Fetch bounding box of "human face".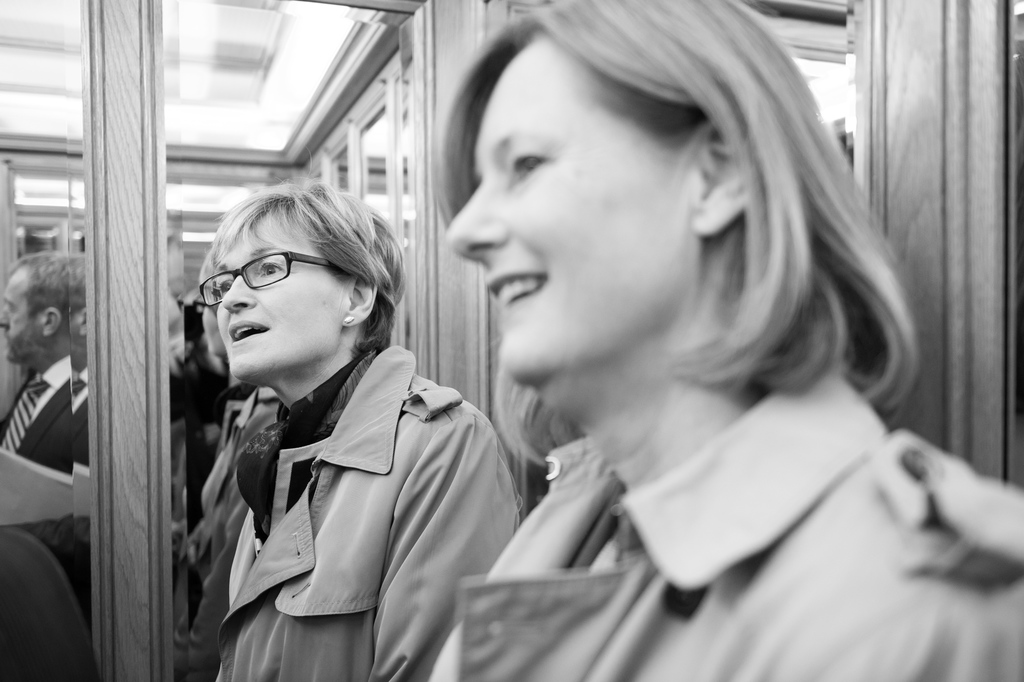
Bbox: [left=436, top=36, right=696, bottom=406].
